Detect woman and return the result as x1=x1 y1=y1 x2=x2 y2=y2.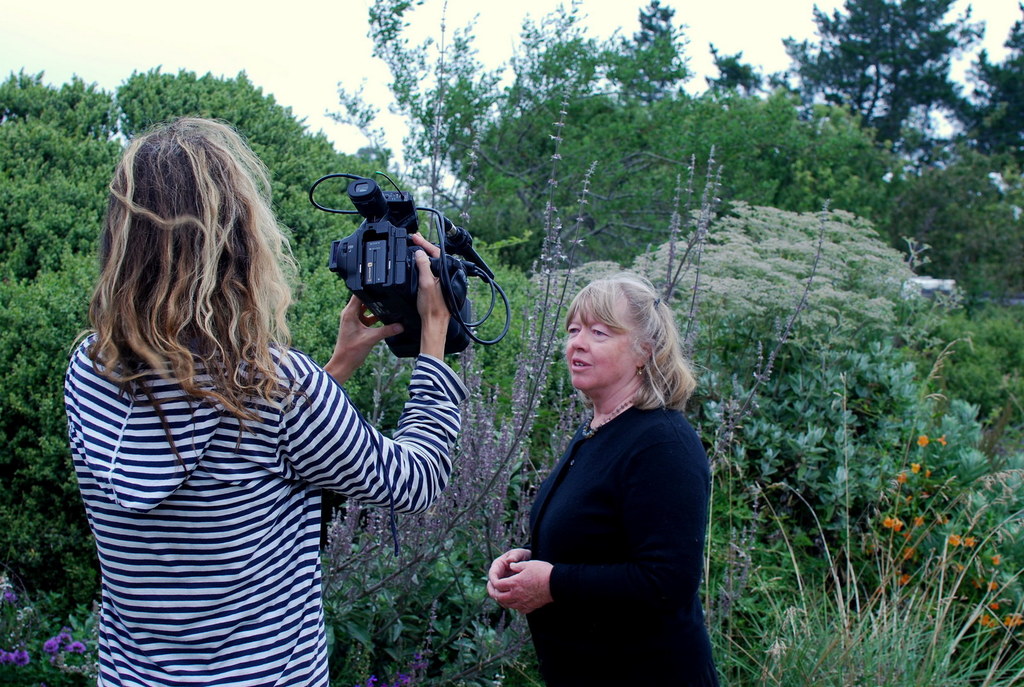
x1=61 y1=116 x2=471 y2=686.
